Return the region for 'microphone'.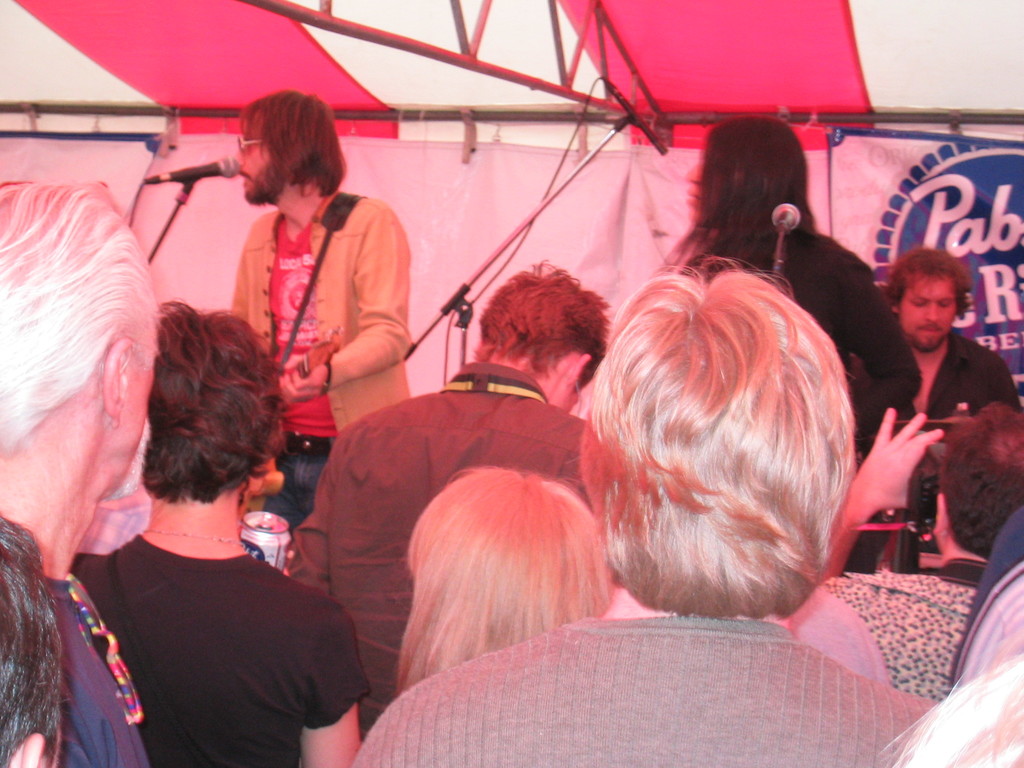
box(769, 200, 805, 237).
